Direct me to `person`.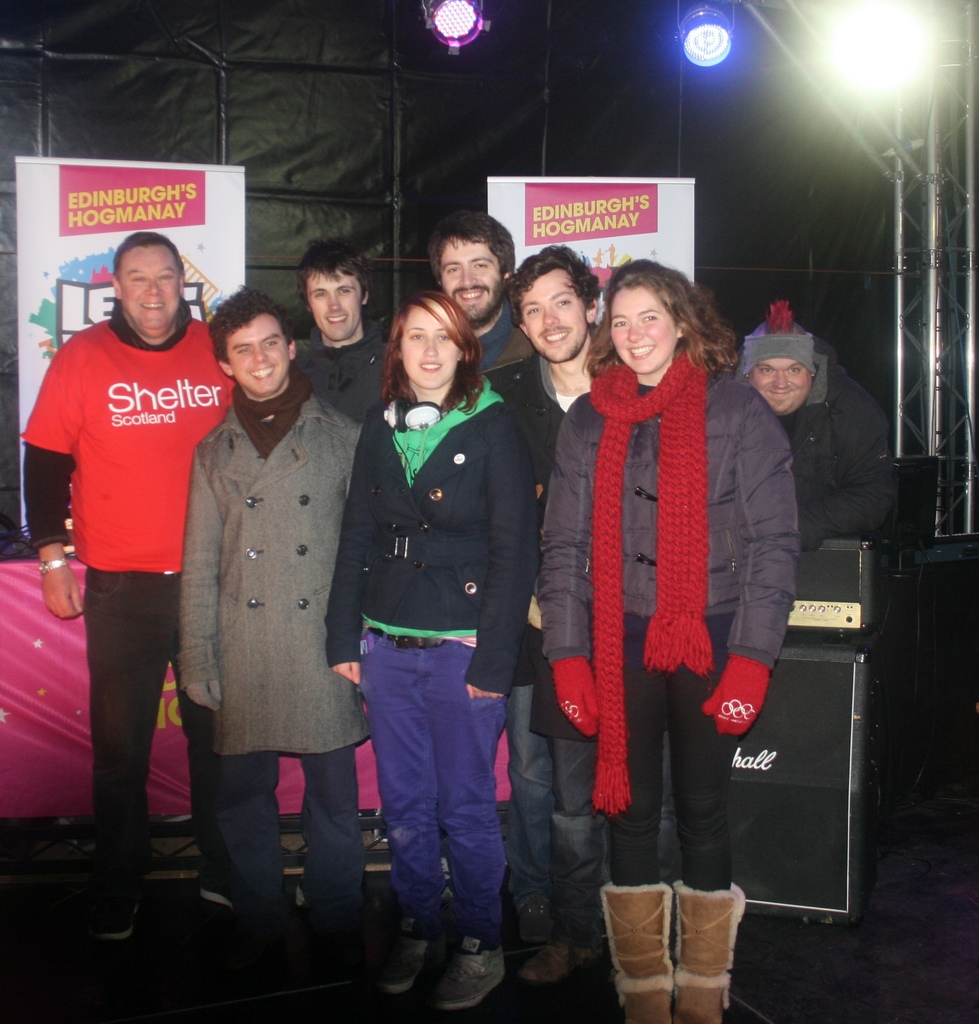
Direction: [21, 230, 241, 935].
